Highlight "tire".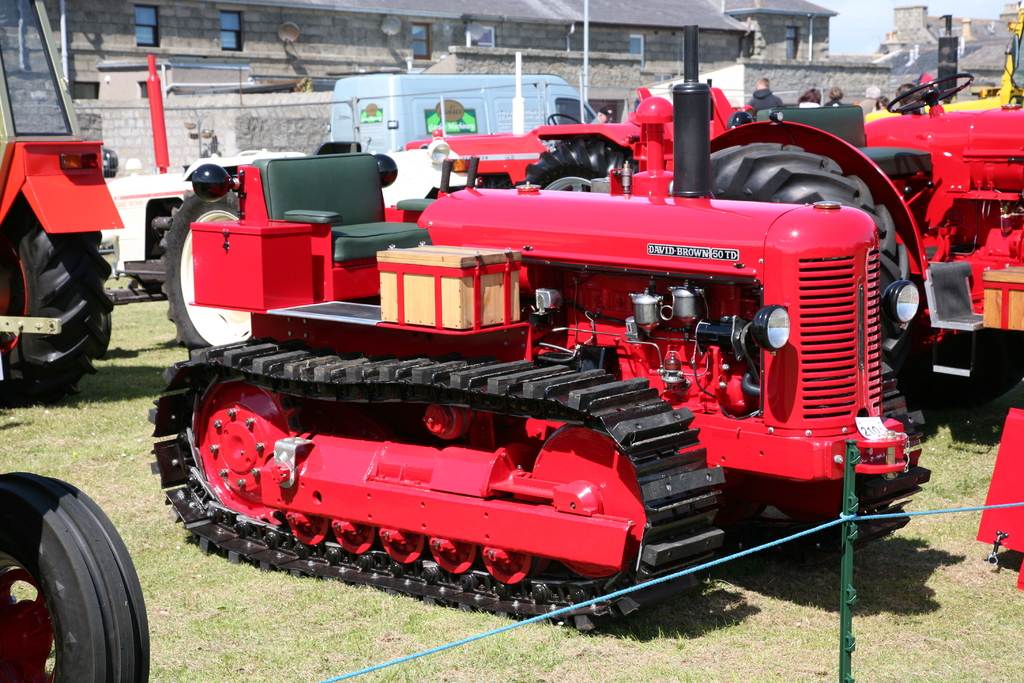
Highlighted region: locate(707, 143, 932, 433).
